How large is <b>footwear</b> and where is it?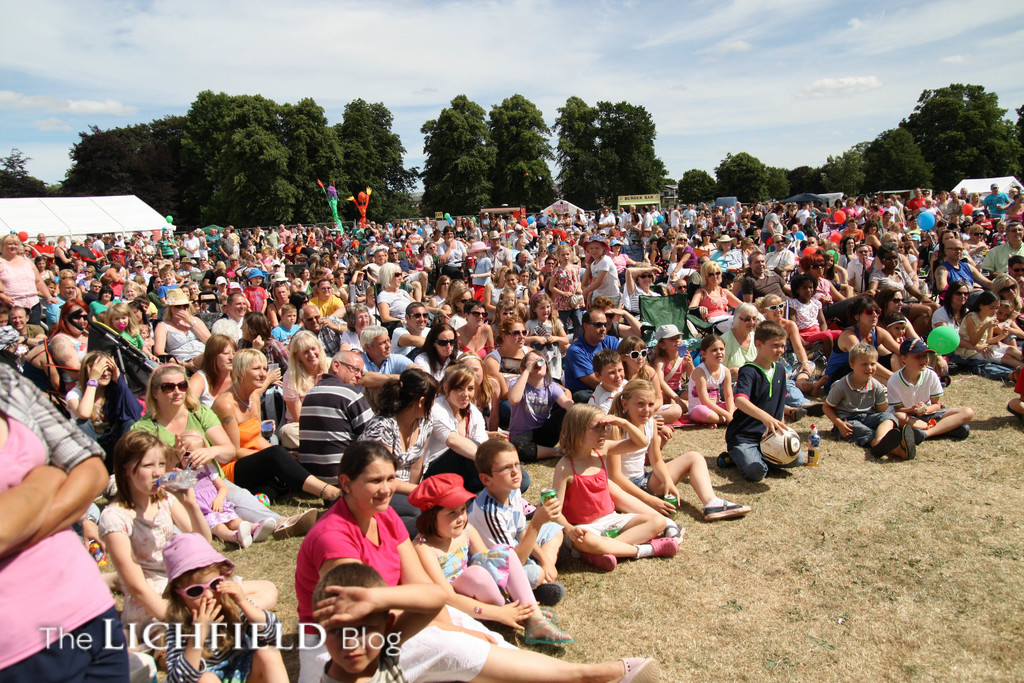
Bounding box: {"x1": 814, "y1": 346, "x2": 827, "y2": 363}.
